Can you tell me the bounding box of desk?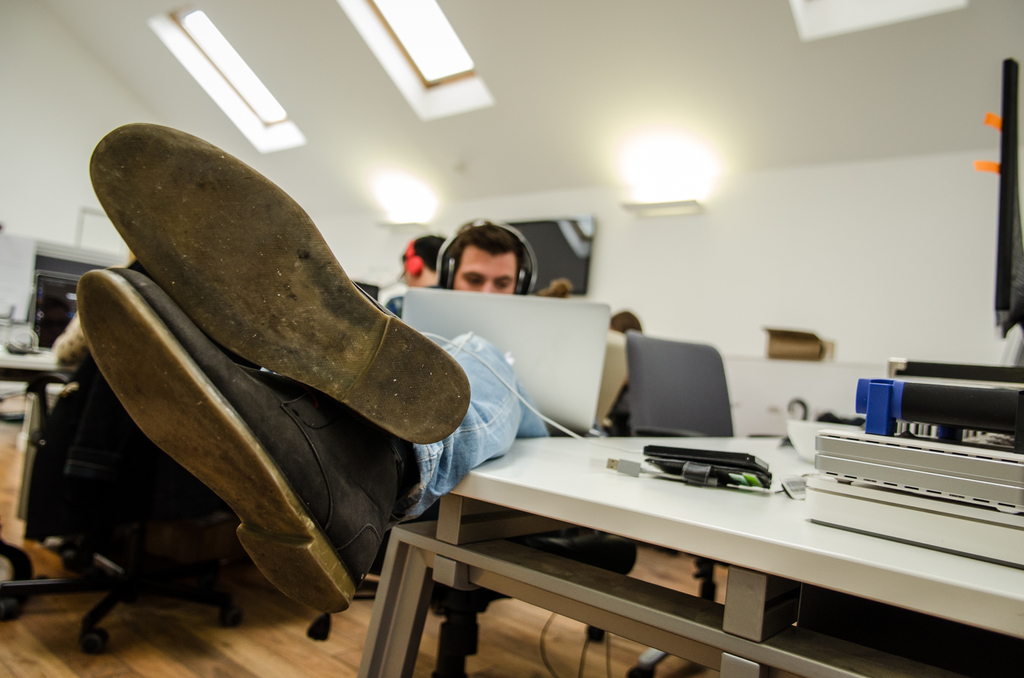
select_region(388, 407, 1014, 673).
